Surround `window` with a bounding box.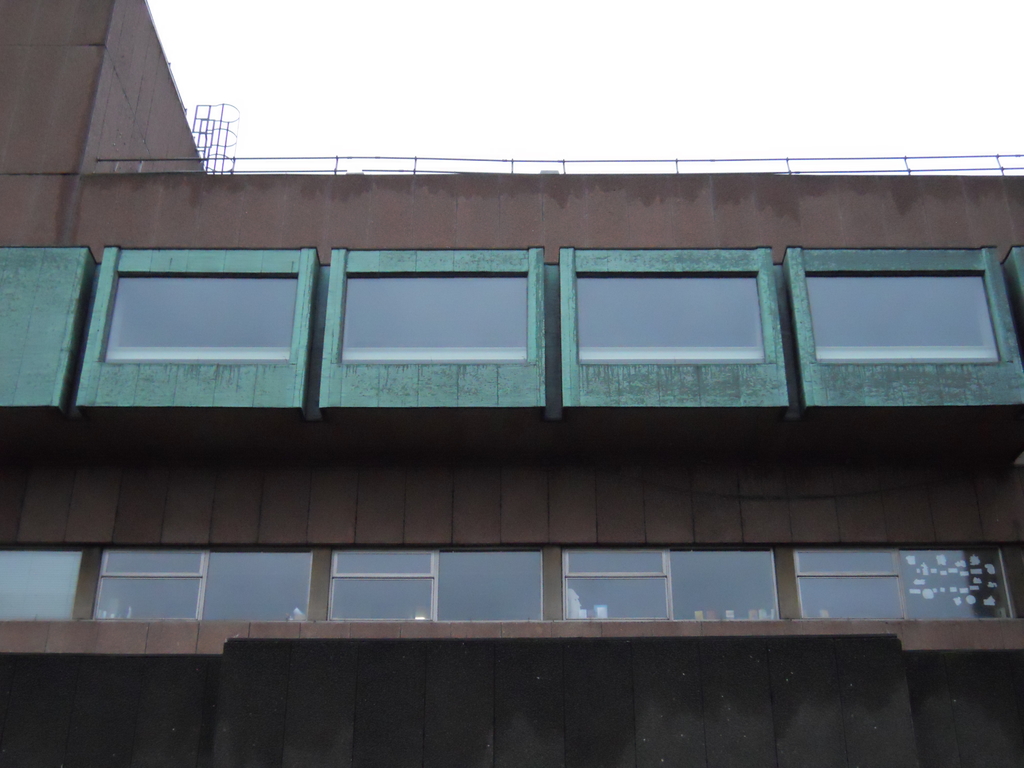
locate(317, 252, 536, 410).
